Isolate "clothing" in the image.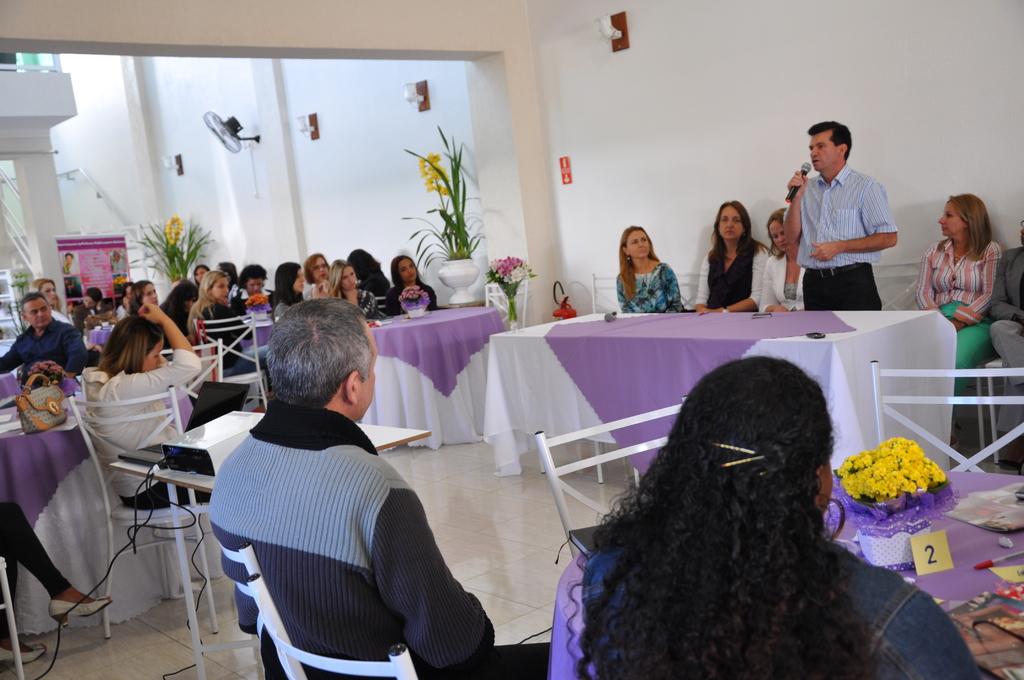
Isolated region: select_region(377, 285, 415, 318).
